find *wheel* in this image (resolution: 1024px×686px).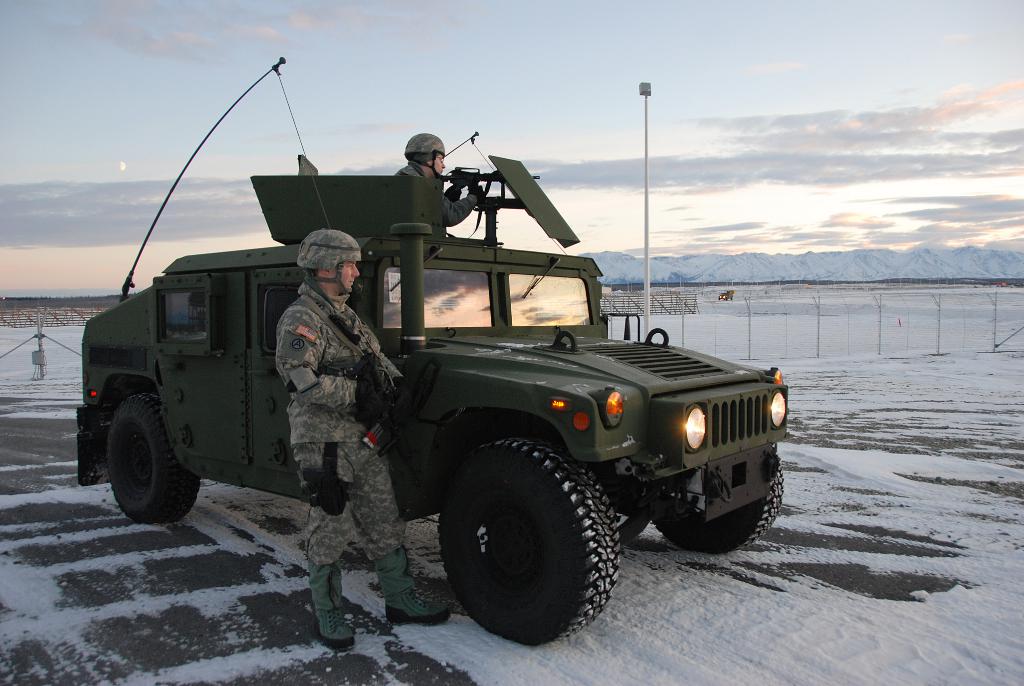
(left=652, top=441, right=785, bottom=557).
